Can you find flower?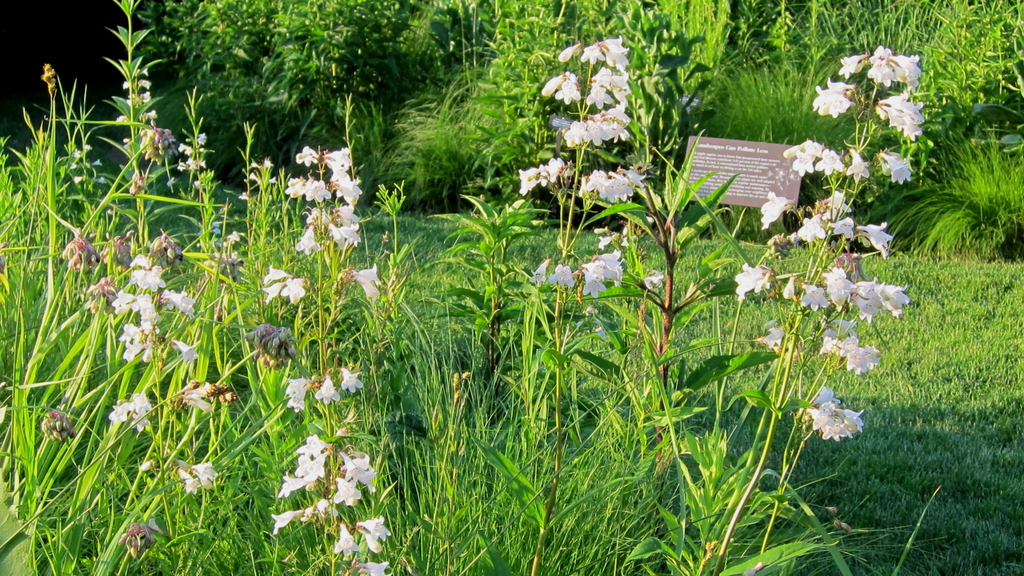
Yes, bounding box: (359, 514, 388, 553).
